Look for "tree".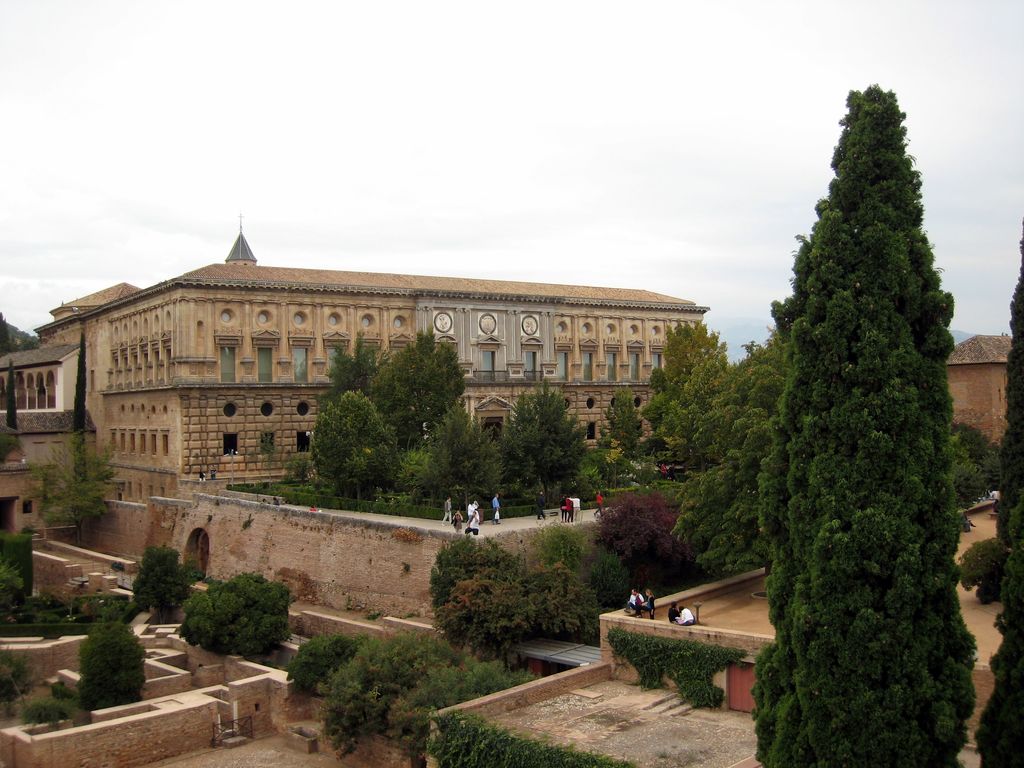
Found: region(306, 630, 452, 751).
